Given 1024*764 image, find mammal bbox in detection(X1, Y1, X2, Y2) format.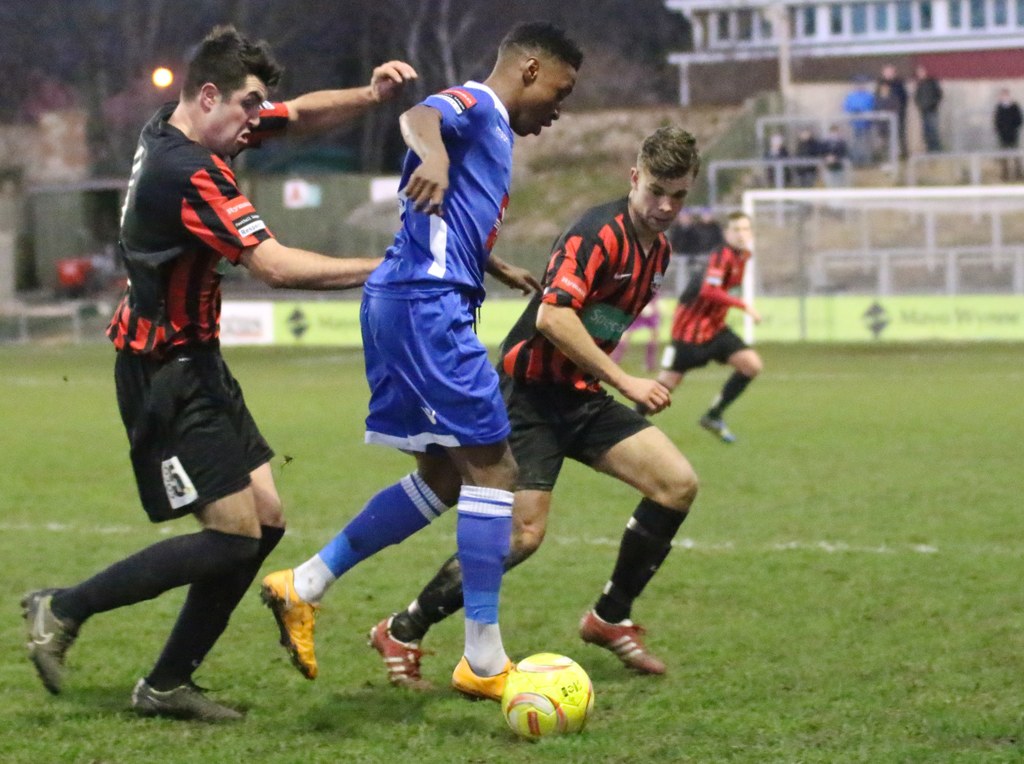
detection(642, 207, 763, 445).
